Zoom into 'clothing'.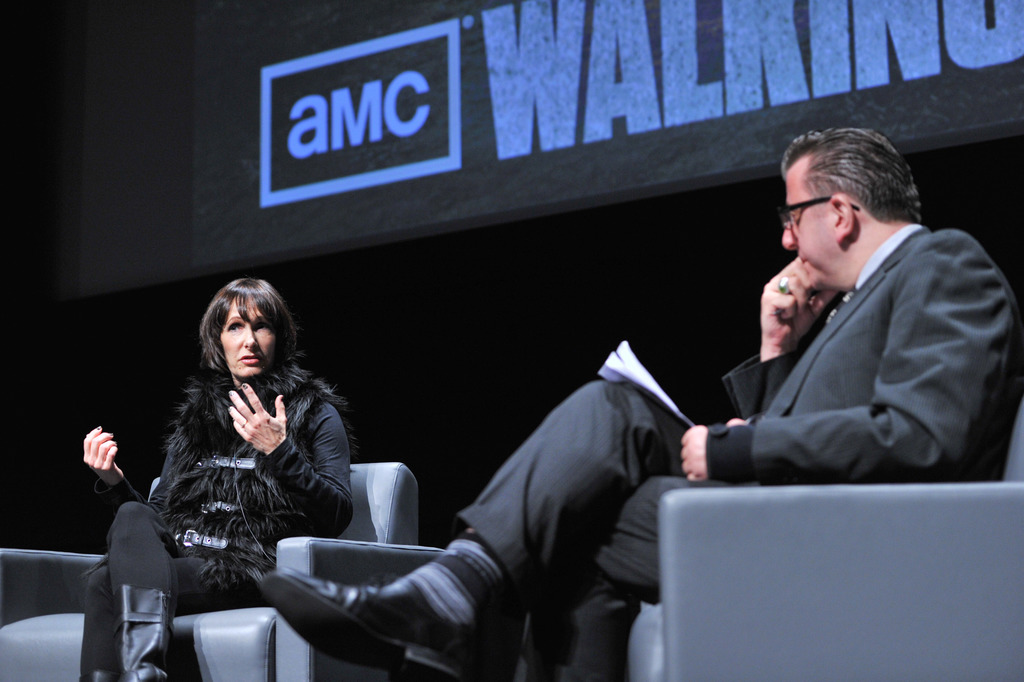
Zoom target: 77/370/351/678.
